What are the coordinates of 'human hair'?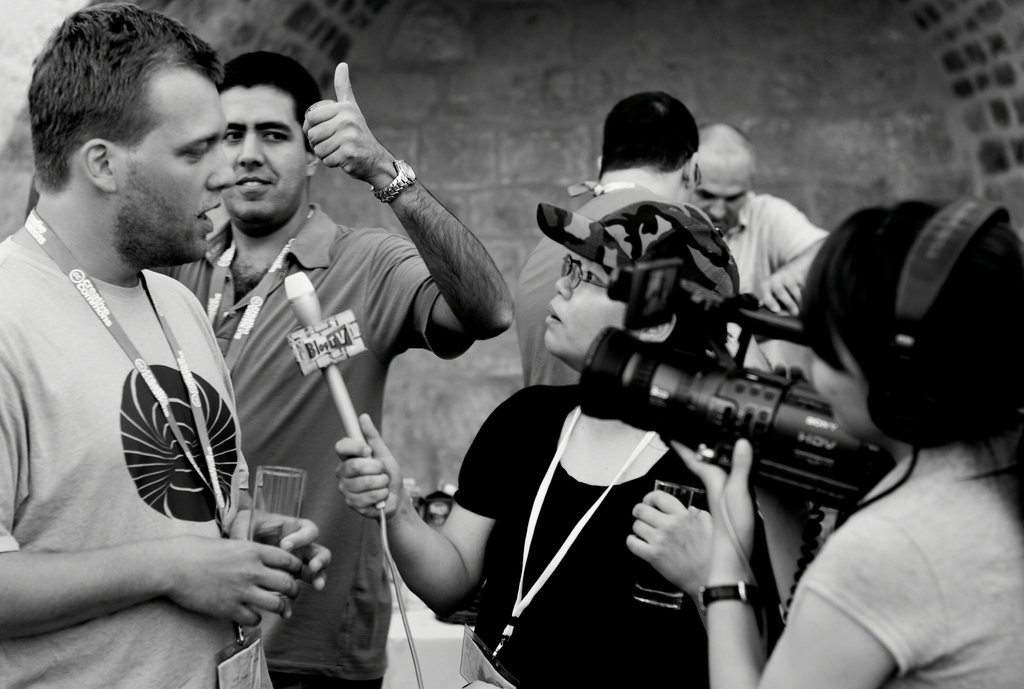
pyautogui.locateOnScreen(596, 92, 699, 176).
